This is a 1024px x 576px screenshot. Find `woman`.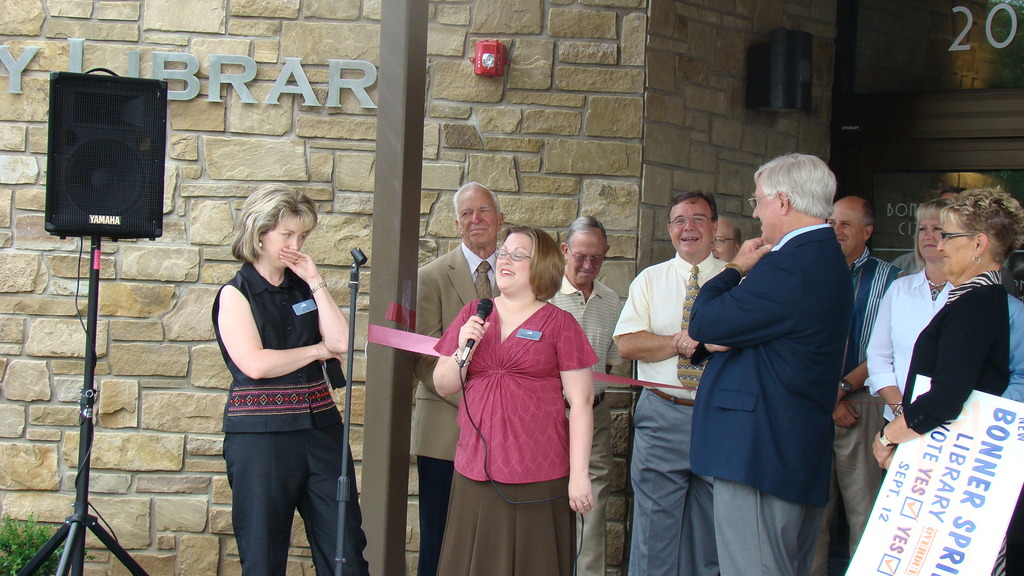
Bounding box: (x1=424, y1=204, x2=598, y2=564).
